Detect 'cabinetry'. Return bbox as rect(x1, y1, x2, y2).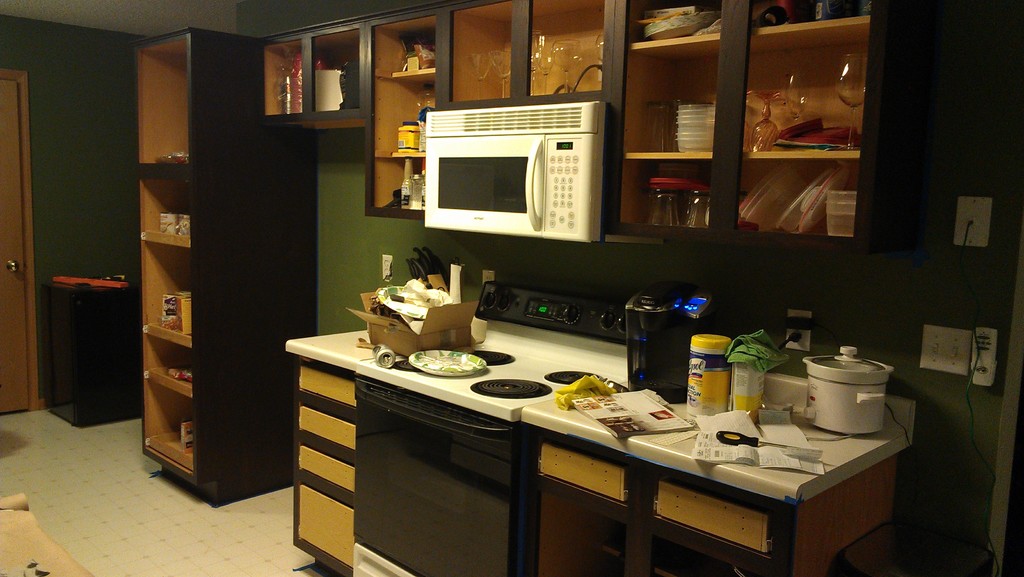
rect(522, 434, 788, 576).
